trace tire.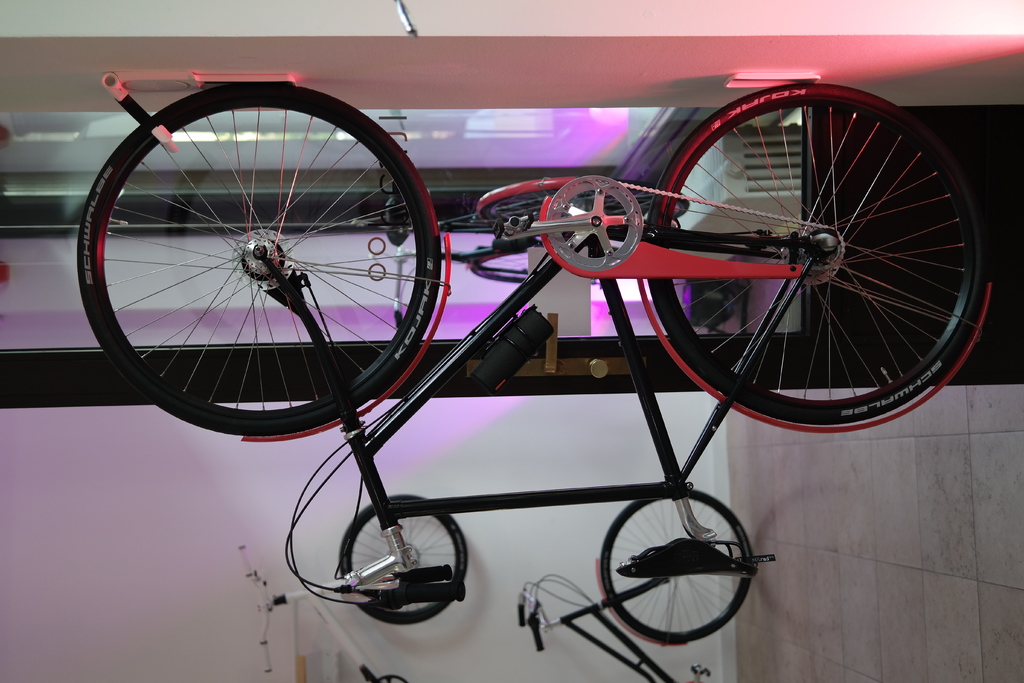
Traced to region(641, 83, 978, 435).
